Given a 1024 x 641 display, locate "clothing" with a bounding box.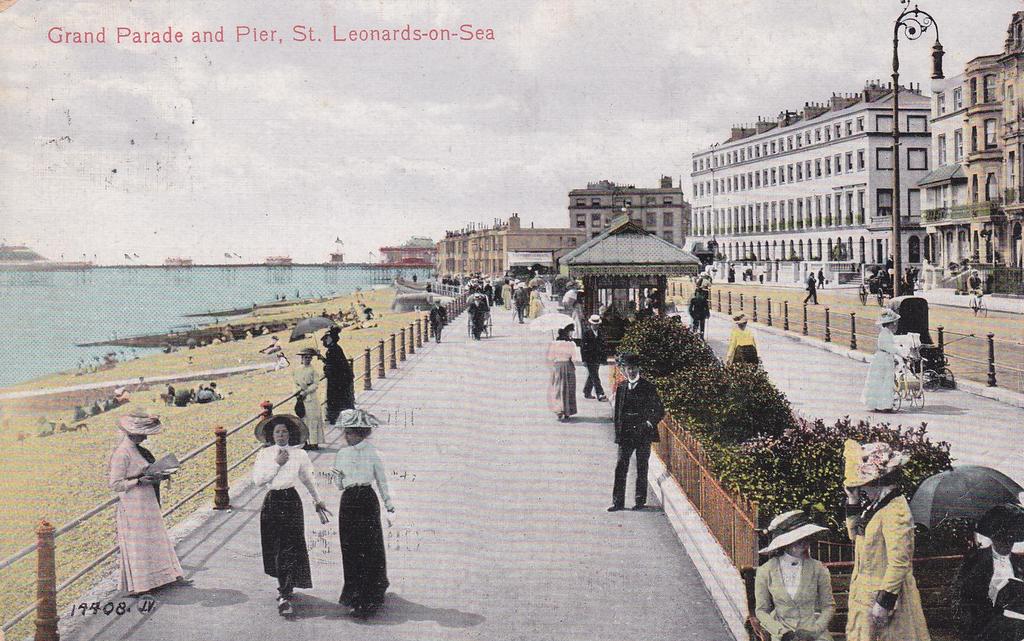
Located: 322, 353, 352, 420.
